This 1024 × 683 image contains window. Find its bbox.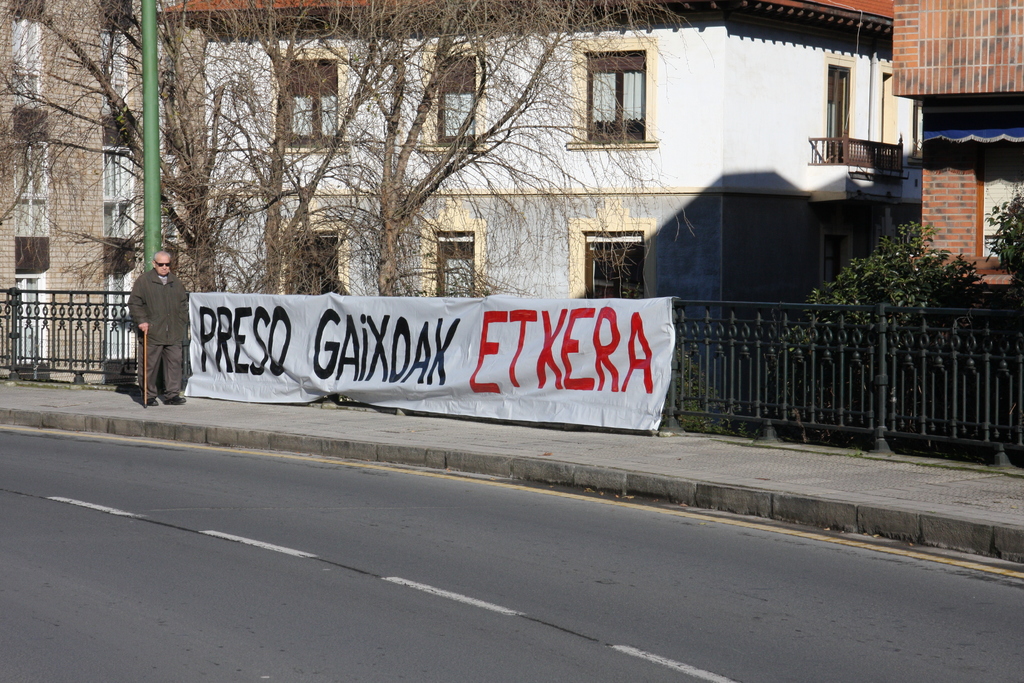
12, 17, 45, 100.
